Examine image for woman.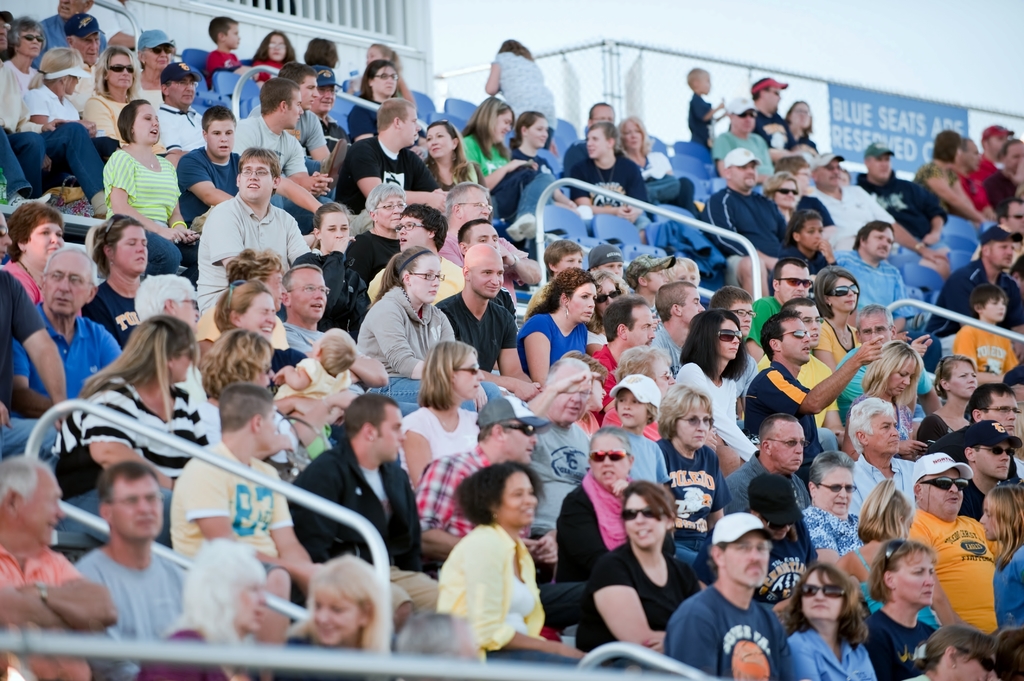
Examination result: 21/44/113/214.
